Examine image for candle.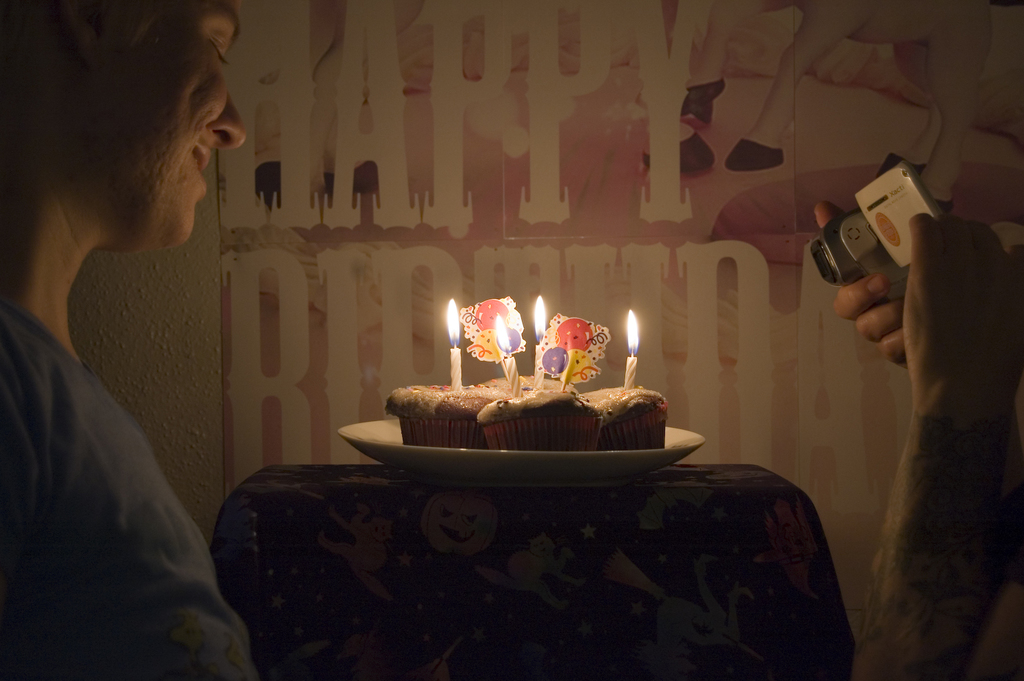
Examination result: BBox(495, 315, 521, 398).
